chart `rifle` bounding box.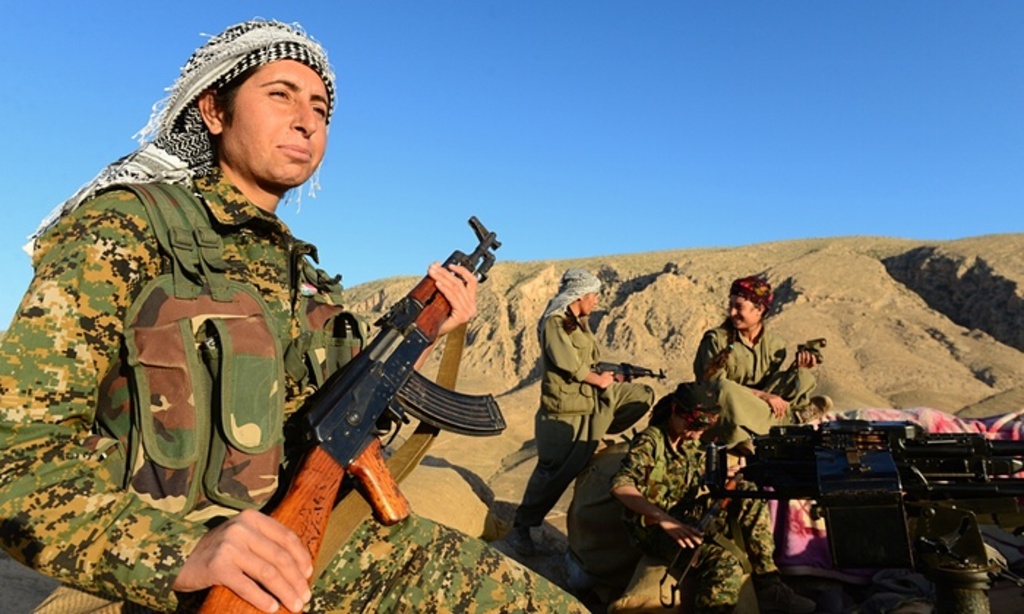
Charted: {"left": 585, "top": 354, "right": 670, "bottom": 387}.
